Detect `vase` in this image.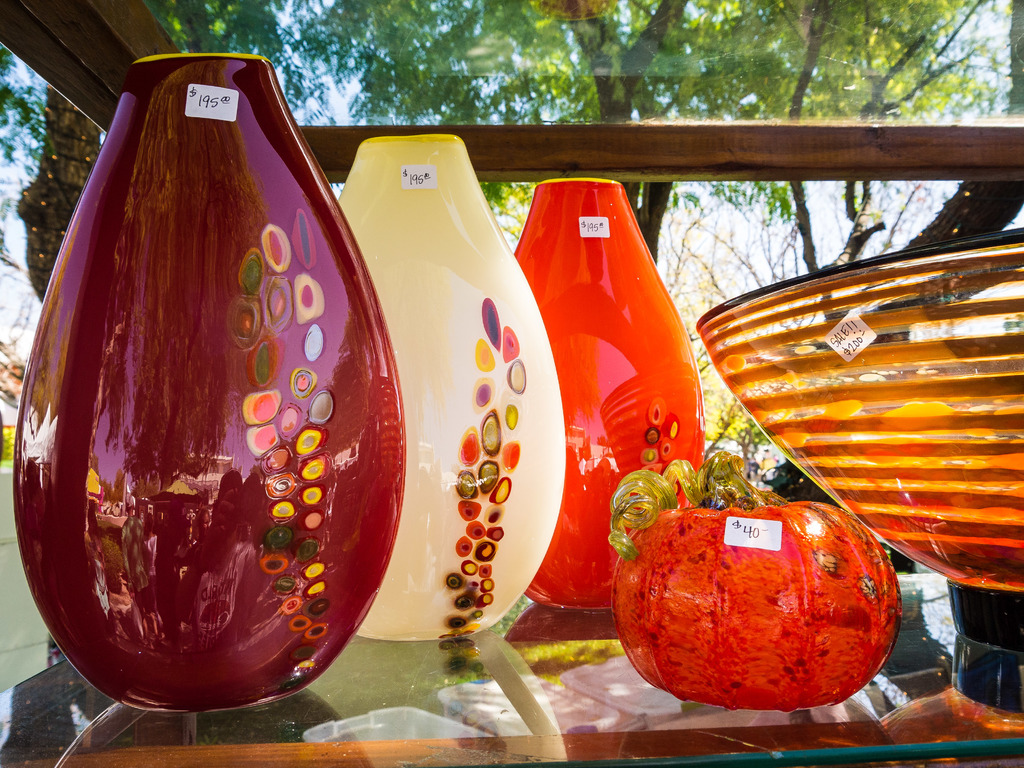
Detection: x1=330 y1=127 x2=570 y2=641.
